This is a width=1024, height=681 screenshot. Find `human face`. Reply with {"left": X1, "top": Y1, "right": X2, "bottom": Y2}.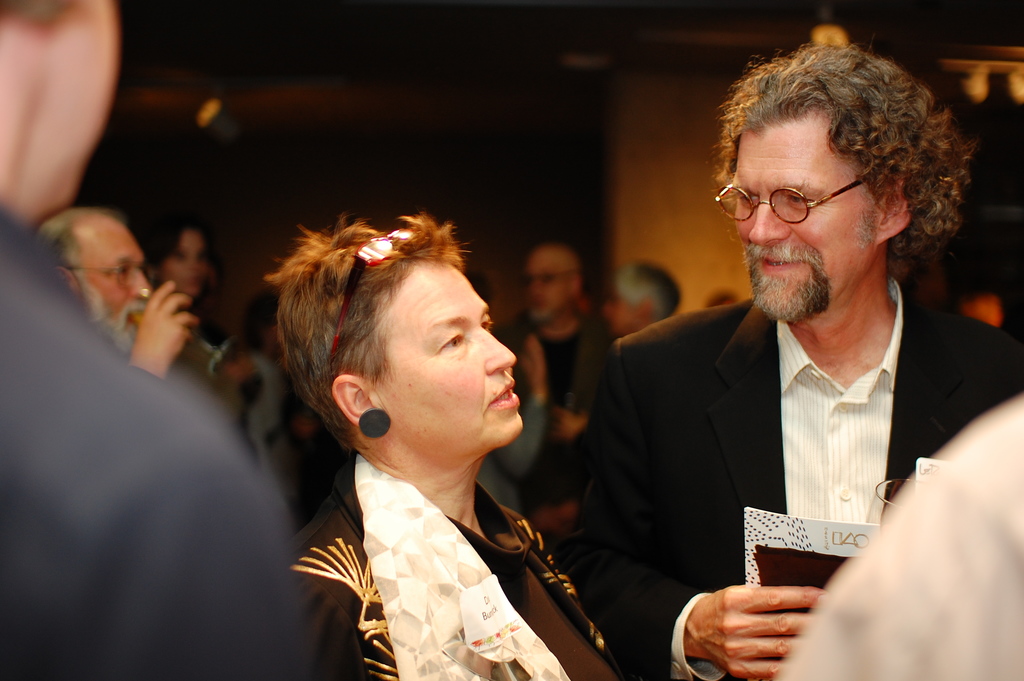
{"left": 78, "top": 222, "right": 156, "bottom": 357}.
